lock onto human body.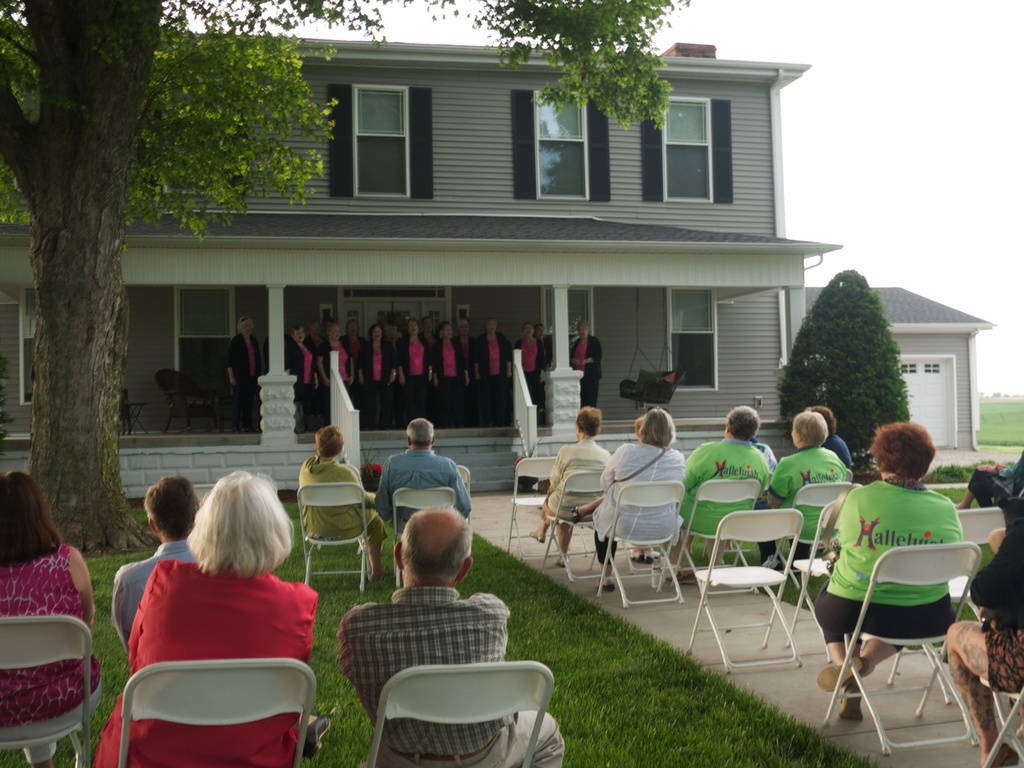
Locked: {"x1": 378, "y1": 418, "x2": 465, "y2": 532}.
